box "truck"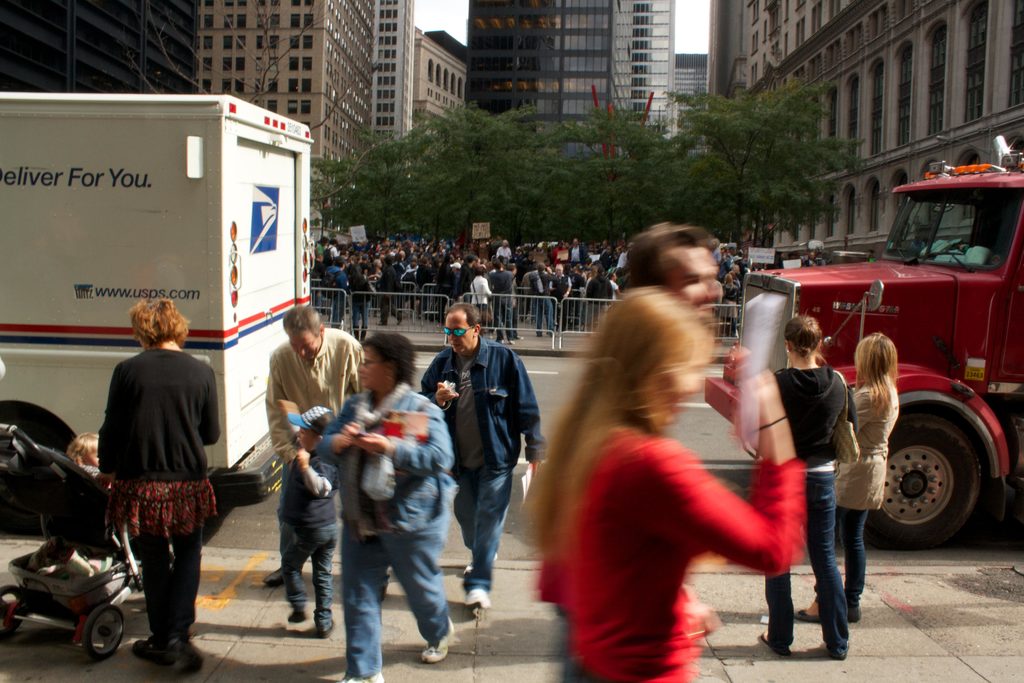
locate(17, 70, 324, 418)
